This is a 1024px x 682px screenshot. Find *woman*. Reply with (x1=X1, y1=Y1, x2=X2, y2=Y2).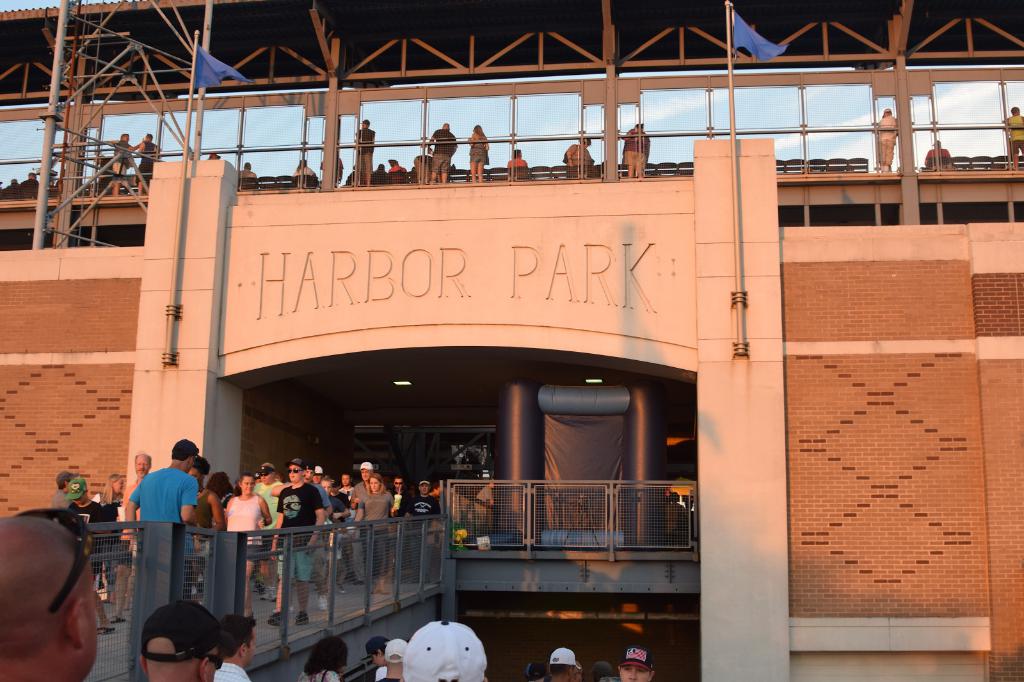
(x1=207, y1=469, x2=237, y2=505).
